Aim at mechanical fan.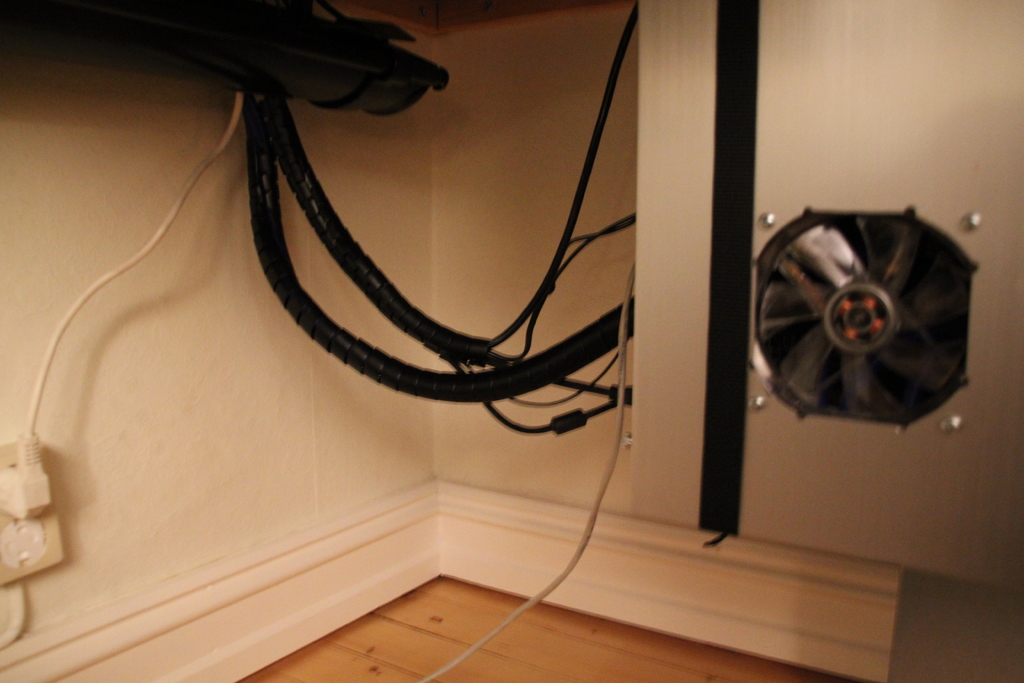
Aimed at <box>751,201,981,432</box>.
